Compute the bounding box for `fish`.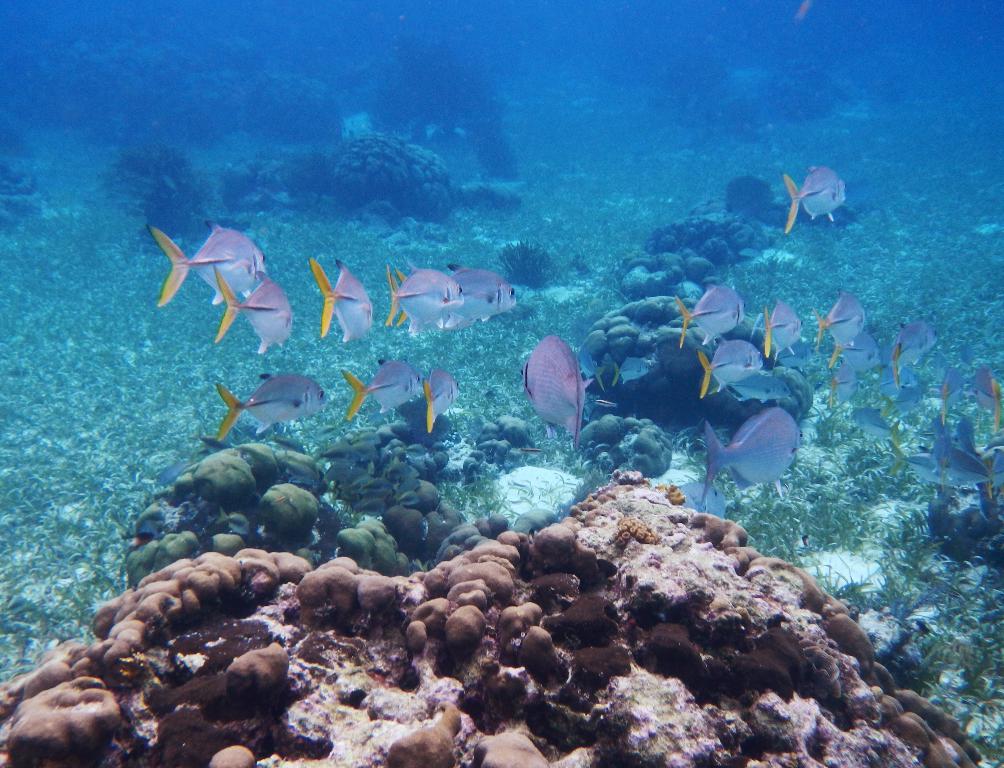
bbox(923, 413, 949, 437).
